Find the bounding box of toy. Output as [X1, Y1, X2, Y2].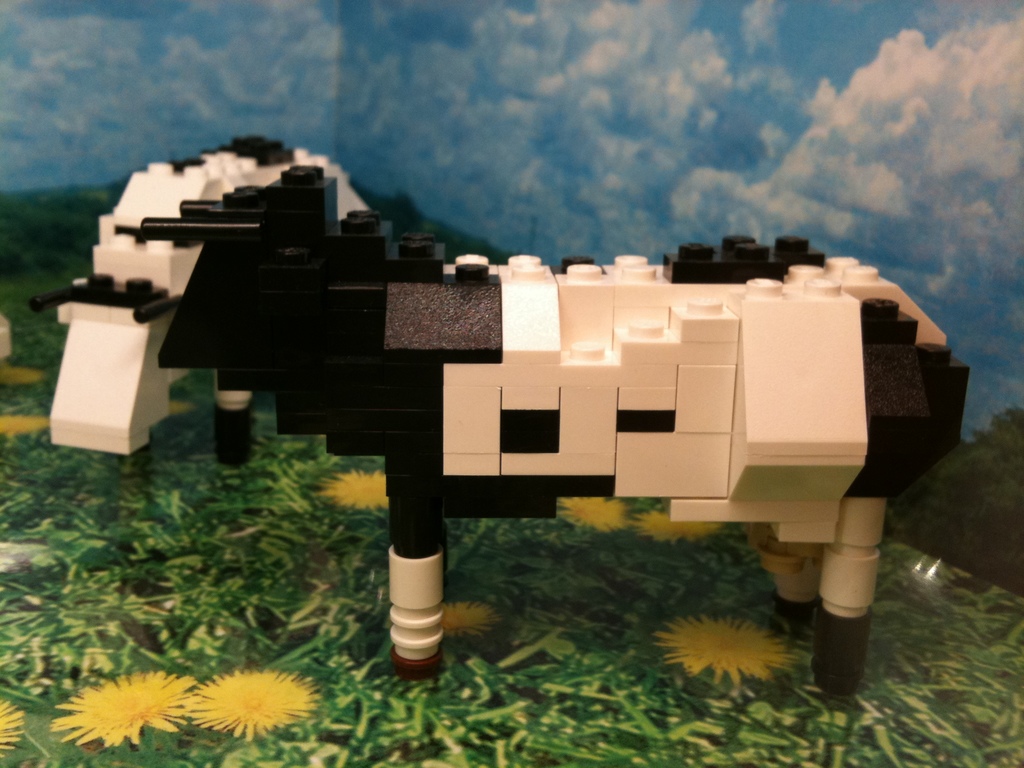
[0, 184, 48, 285].
